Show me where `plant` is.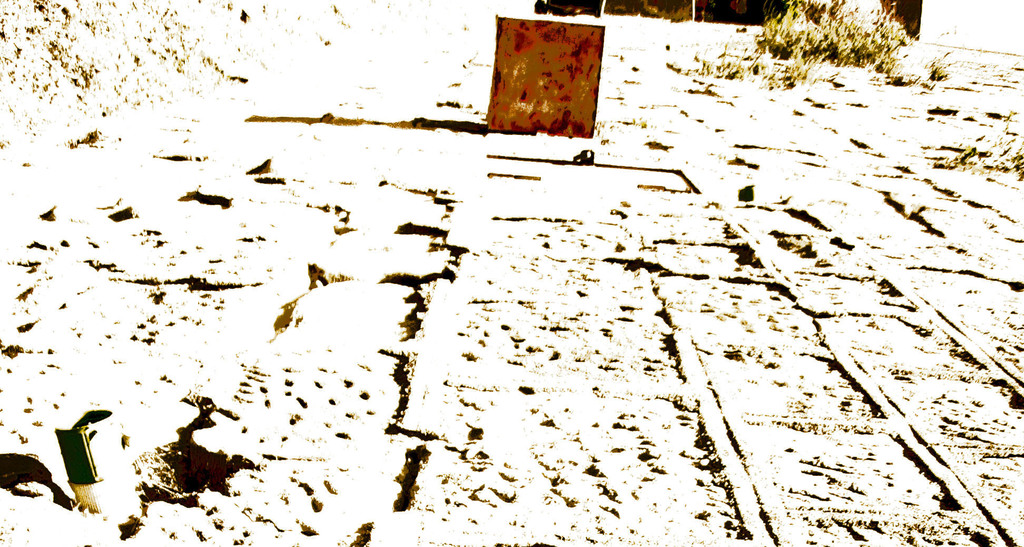
`plant` is at 918, 38, 951, 86.
